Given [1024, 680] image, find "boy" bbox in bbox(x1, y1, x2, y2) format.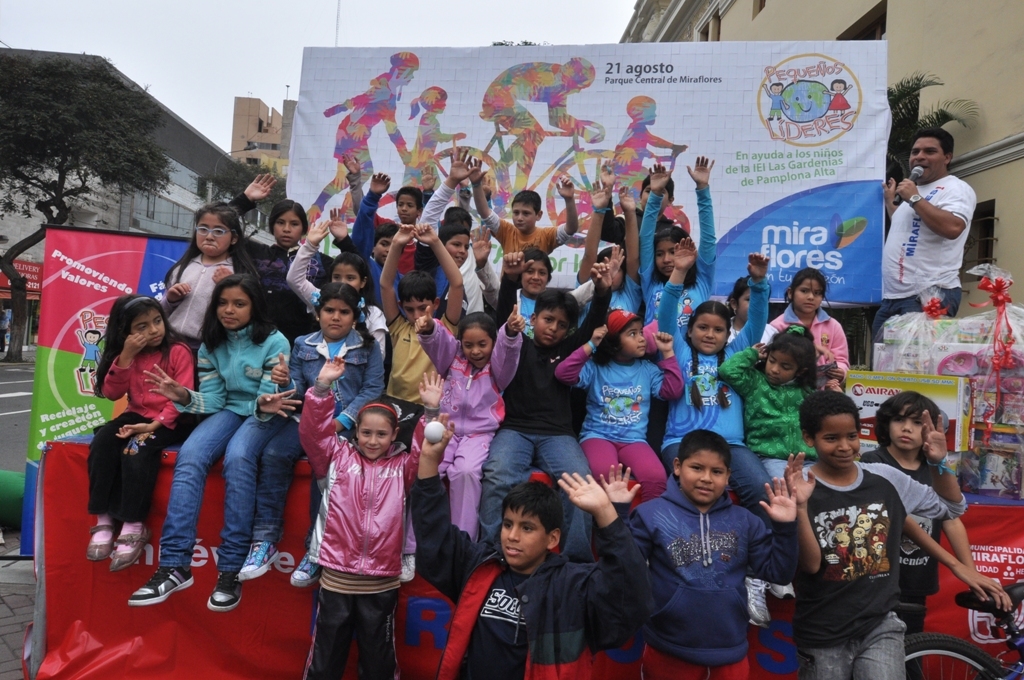
bbox(421, 412, 654, 679).
